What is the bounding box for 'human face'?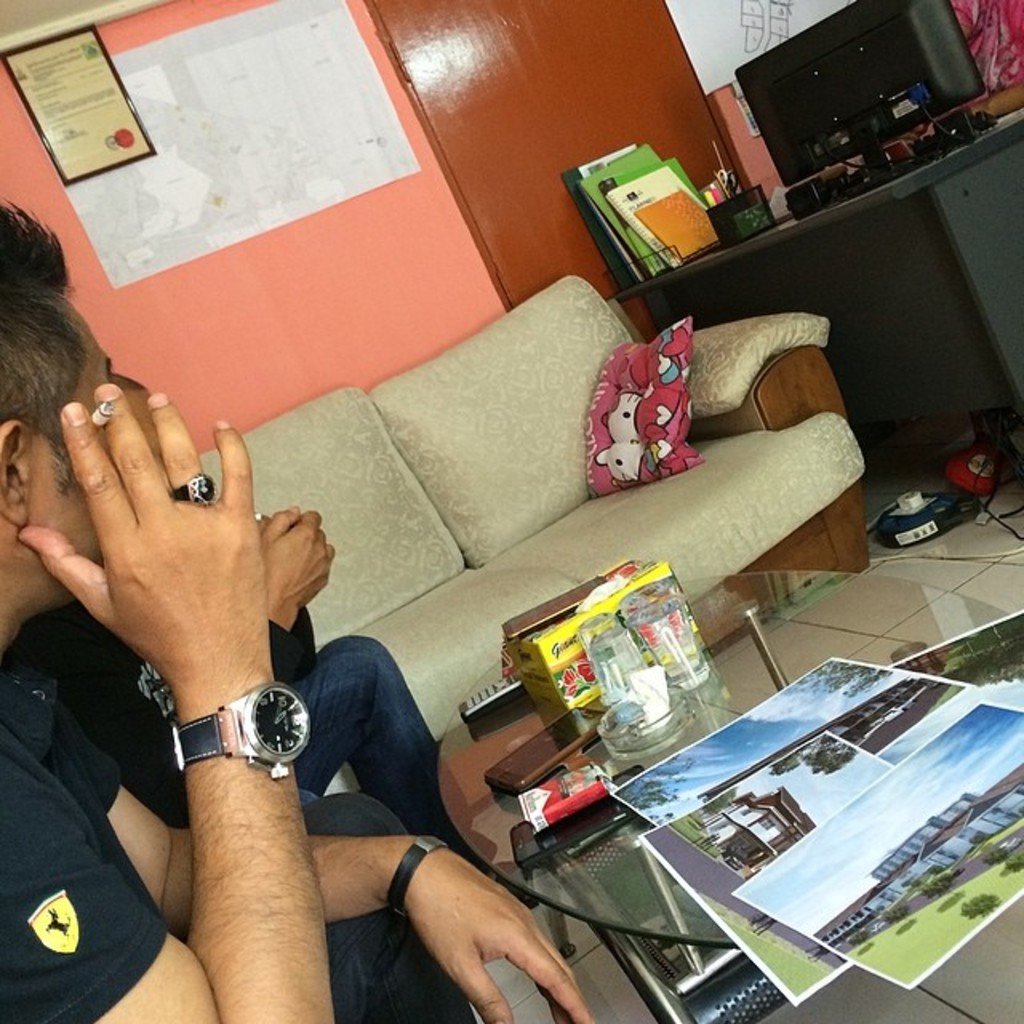
[left=131, top=387, right=173, bottom=493].
